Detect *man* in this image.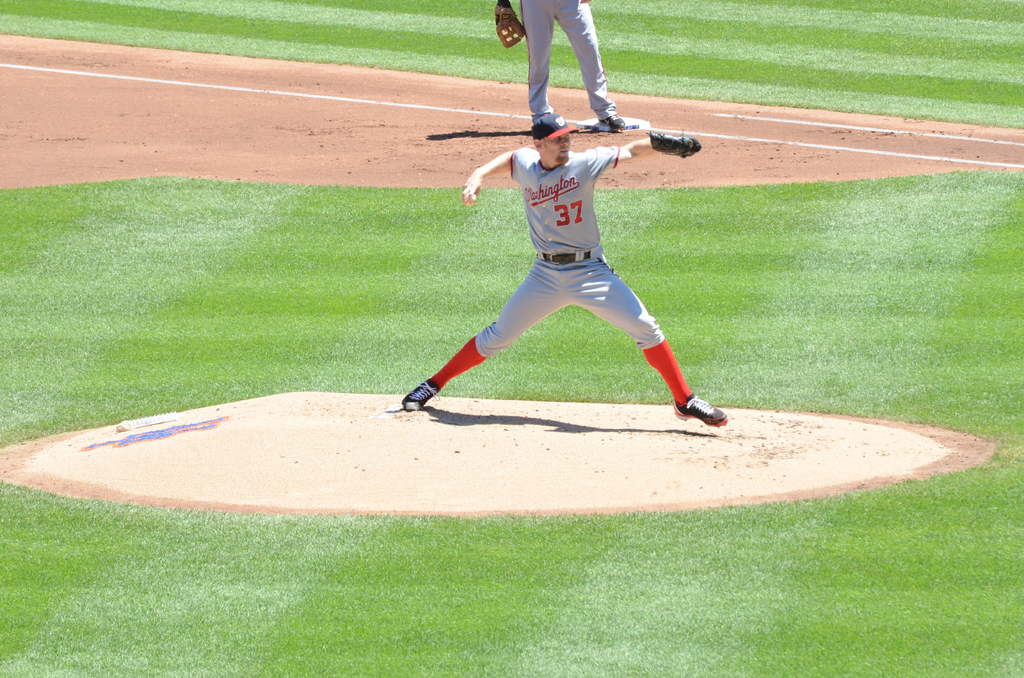
Detection: left=492, top=0, right=641, bottom=131.
